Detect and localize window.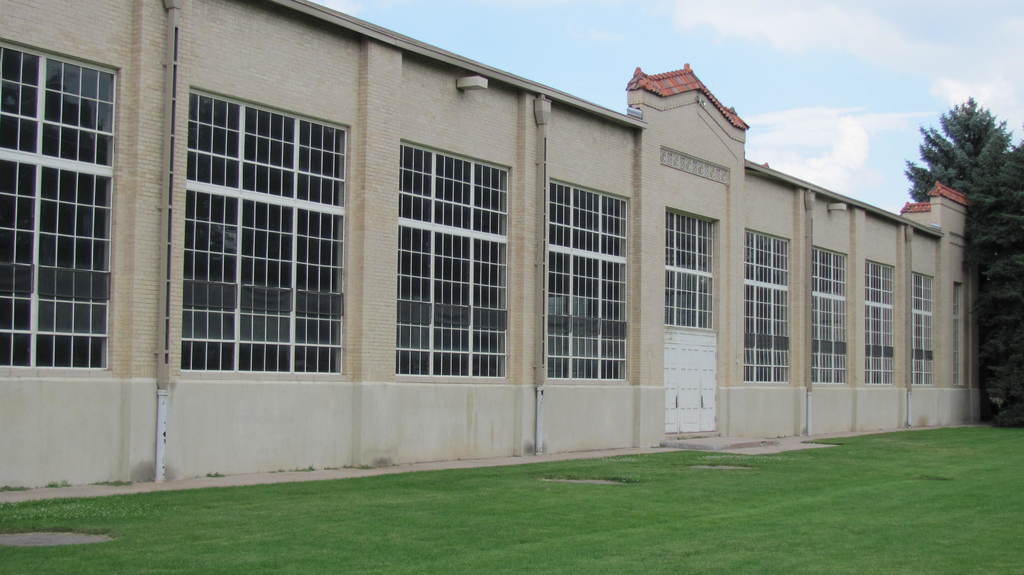
Localized at (863,262,898,386).
